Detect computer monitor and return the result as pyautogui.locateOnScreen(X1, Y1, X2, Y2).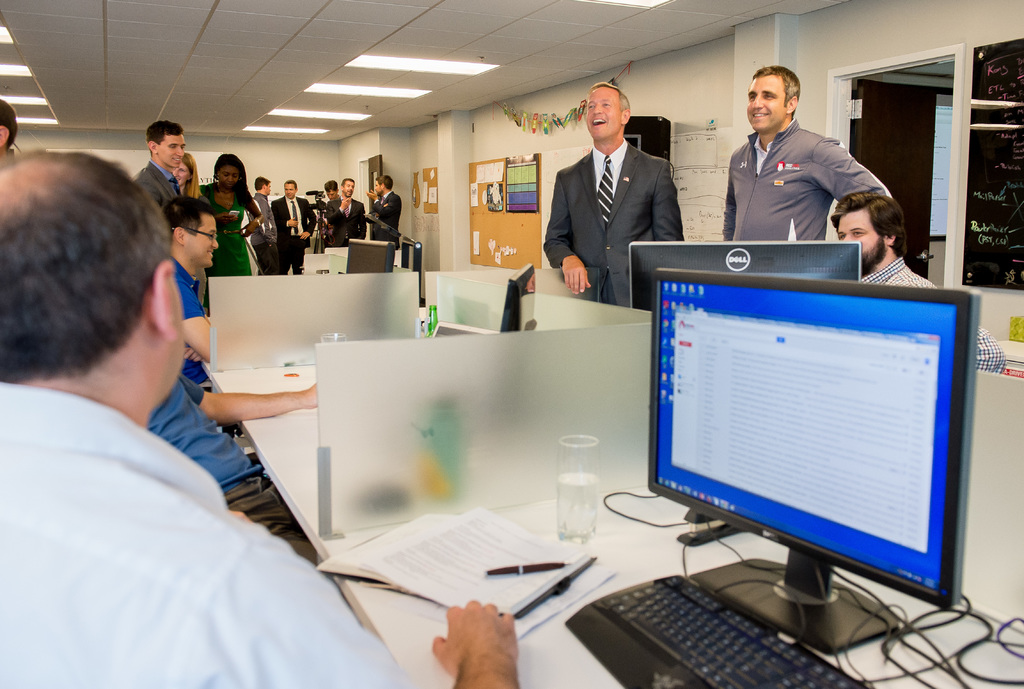
pyautogui.locateOnScreen(399, 226, 424, 307).
